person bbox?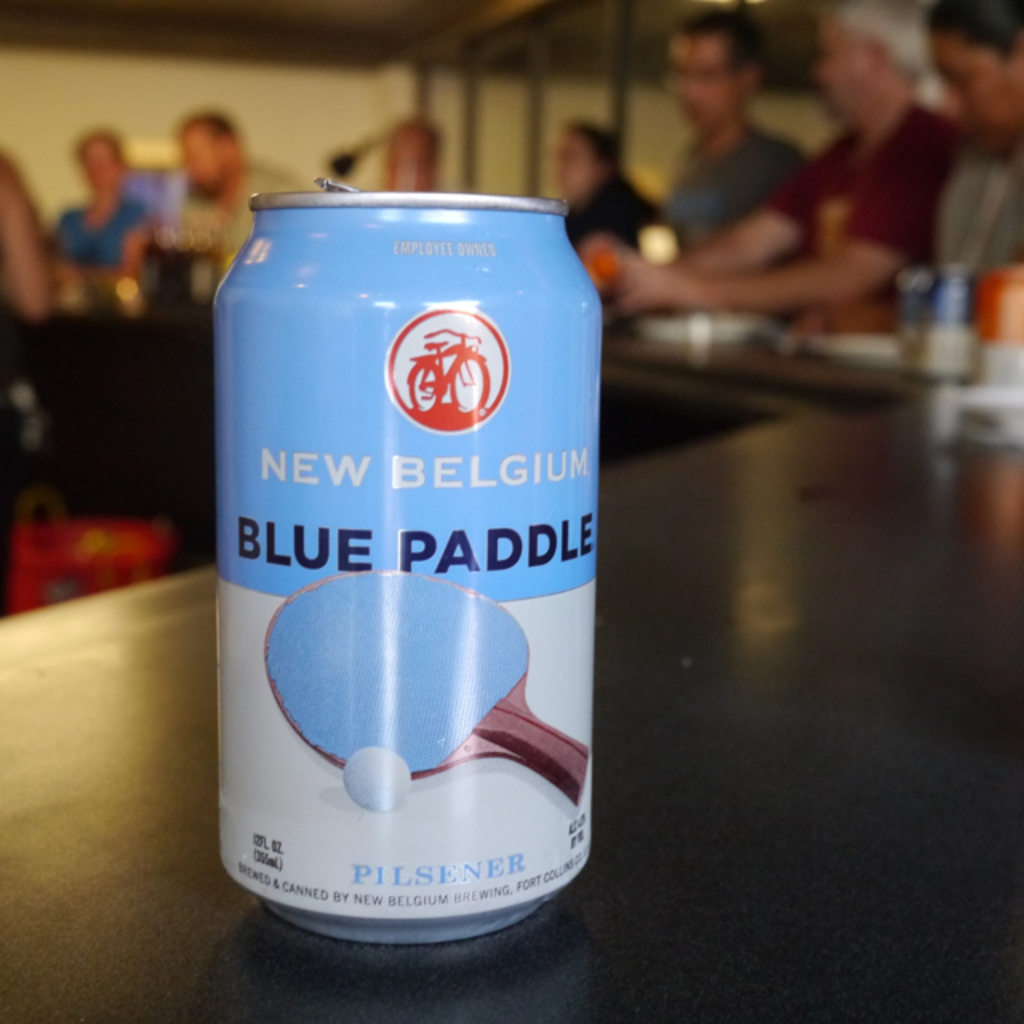
926,0,1022,299
